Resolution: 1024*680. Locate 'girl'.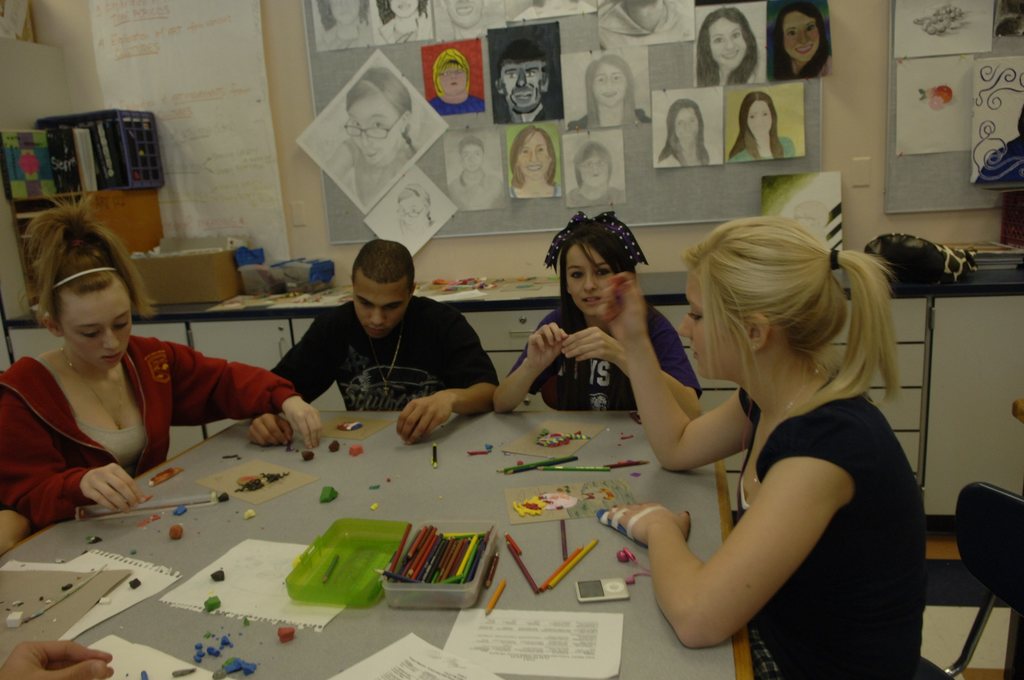
locate(510, 124, 565, 198).
